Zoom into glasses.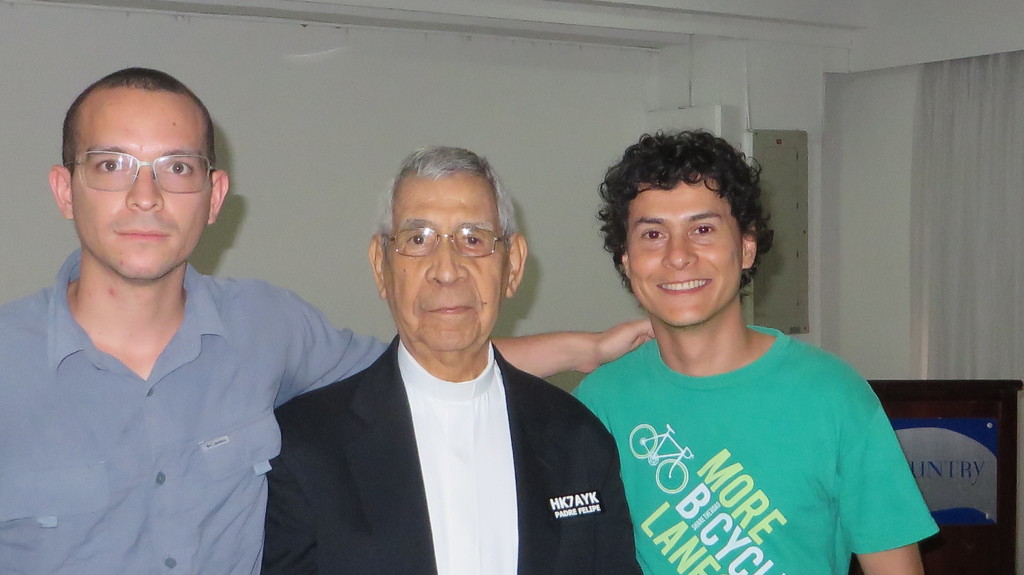
Zoom target: Rect(378, 226, 509, 258).
